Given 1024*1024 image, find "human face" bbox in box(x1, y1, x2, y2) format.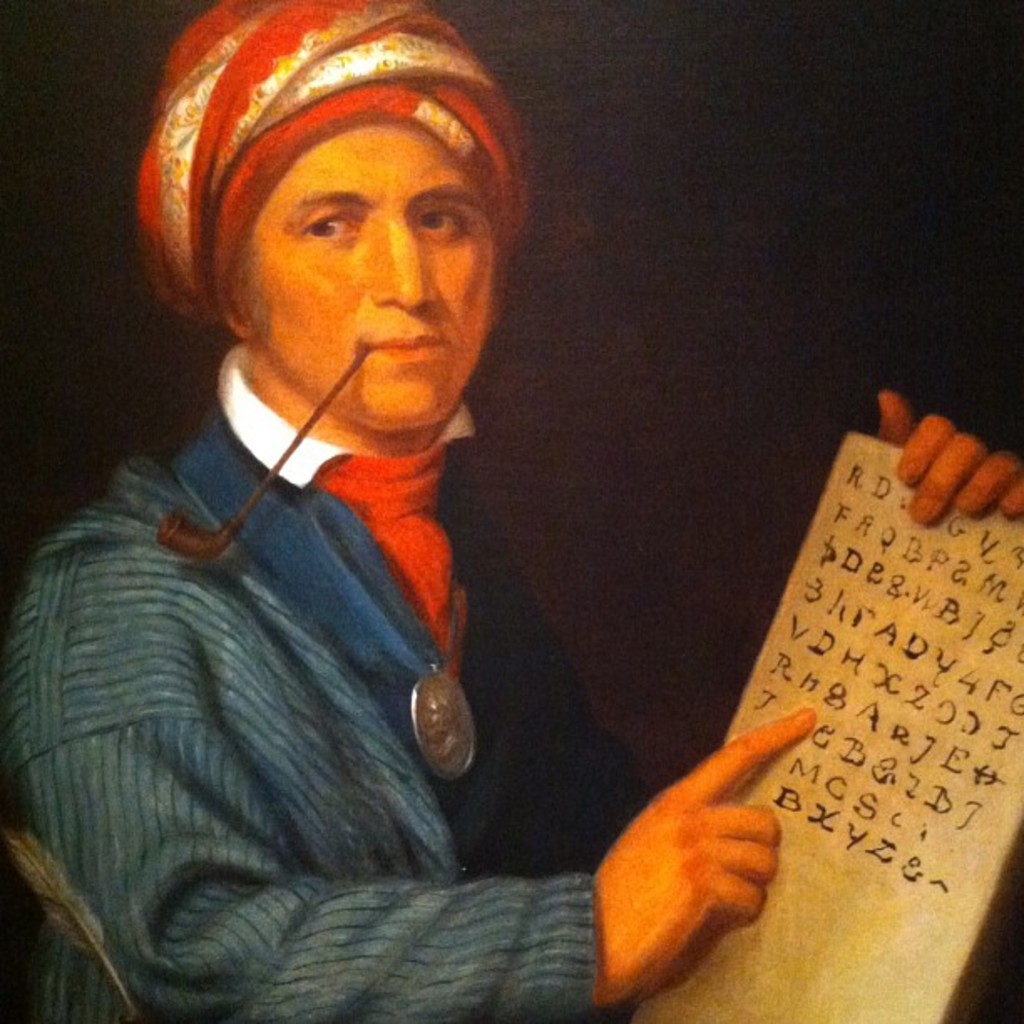
box(259, 119, 494, 435).
